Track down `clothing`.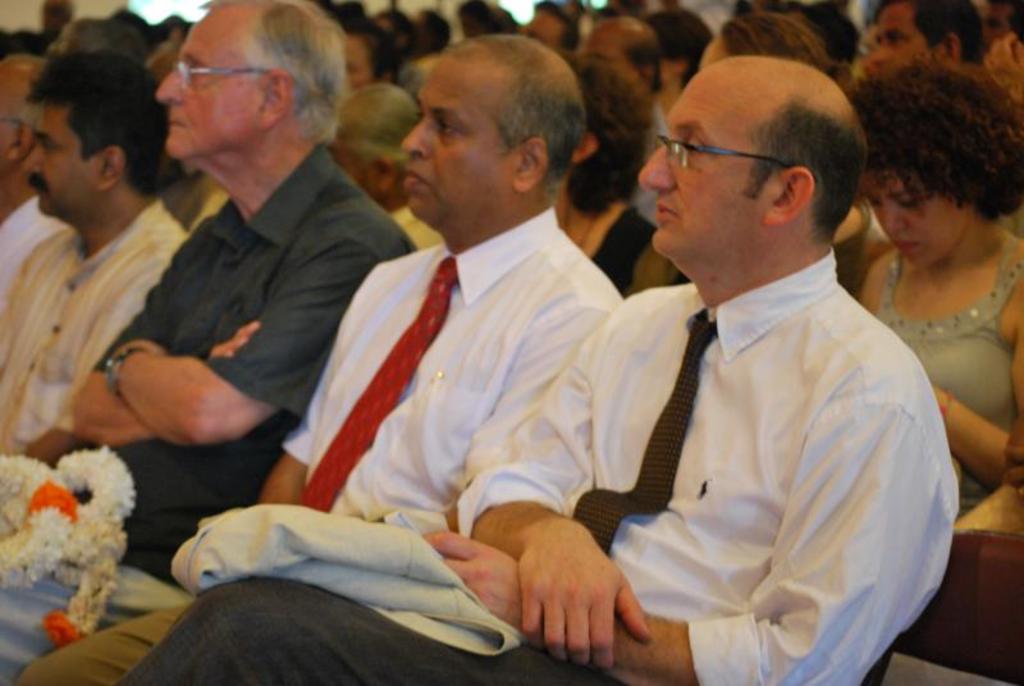
Tracked to (x1=872, y1=248, x2=1023, y2=513).
